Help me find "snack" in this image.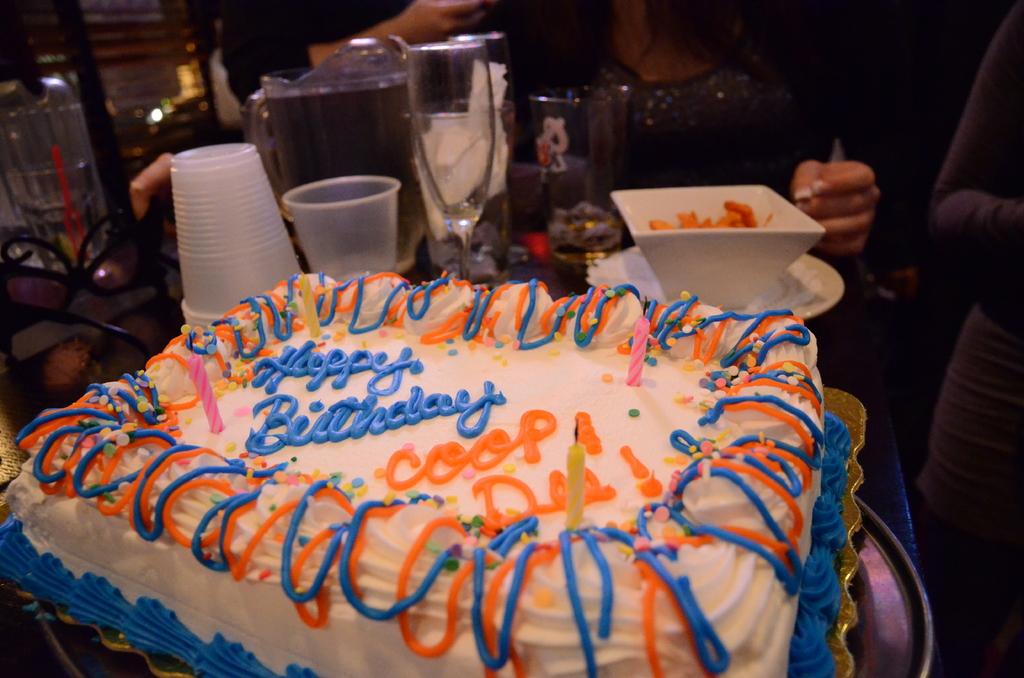
Found it: 0:265:852:677.
